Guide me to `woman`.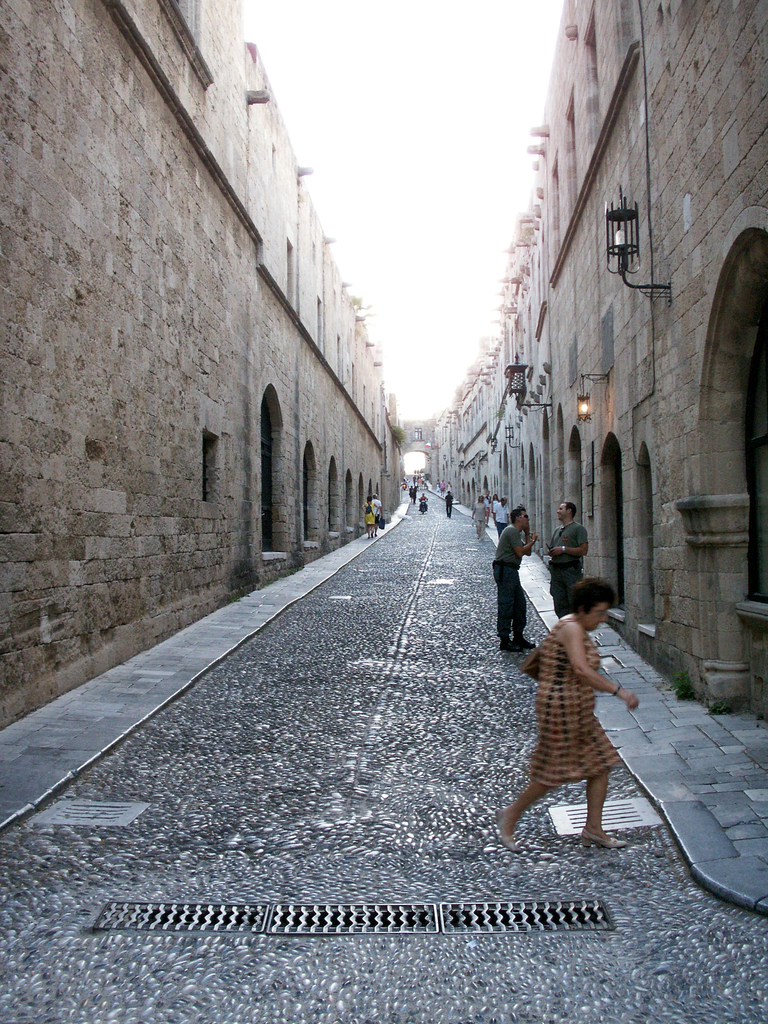
Guidance: region(365, 496, 380, 543).
